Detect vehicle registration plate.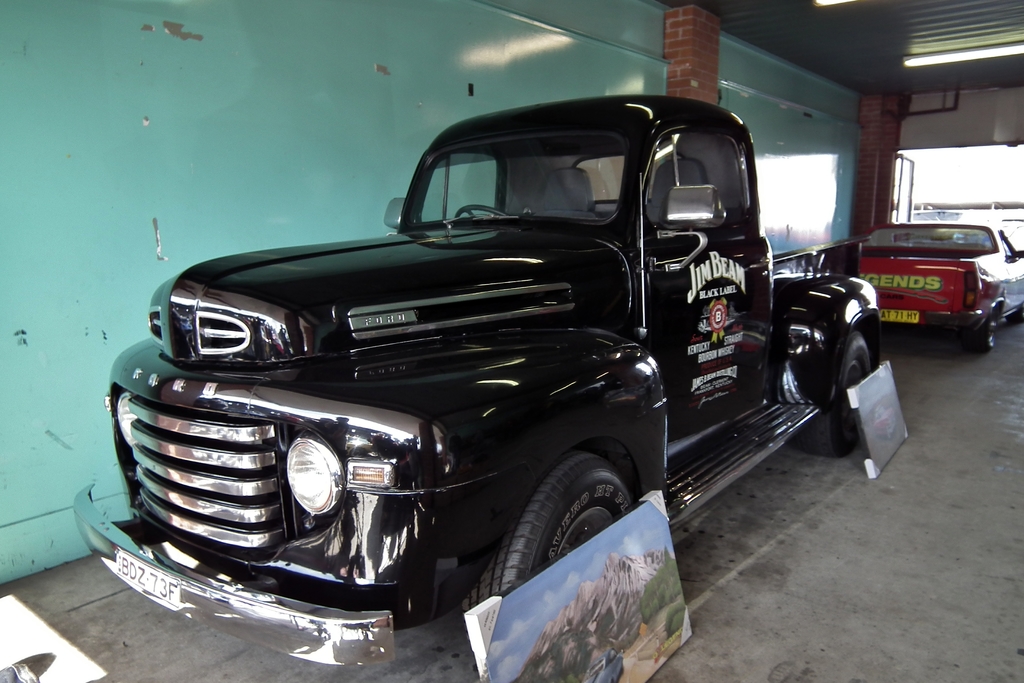
Detected at <box>879,308,916,321</box>.
